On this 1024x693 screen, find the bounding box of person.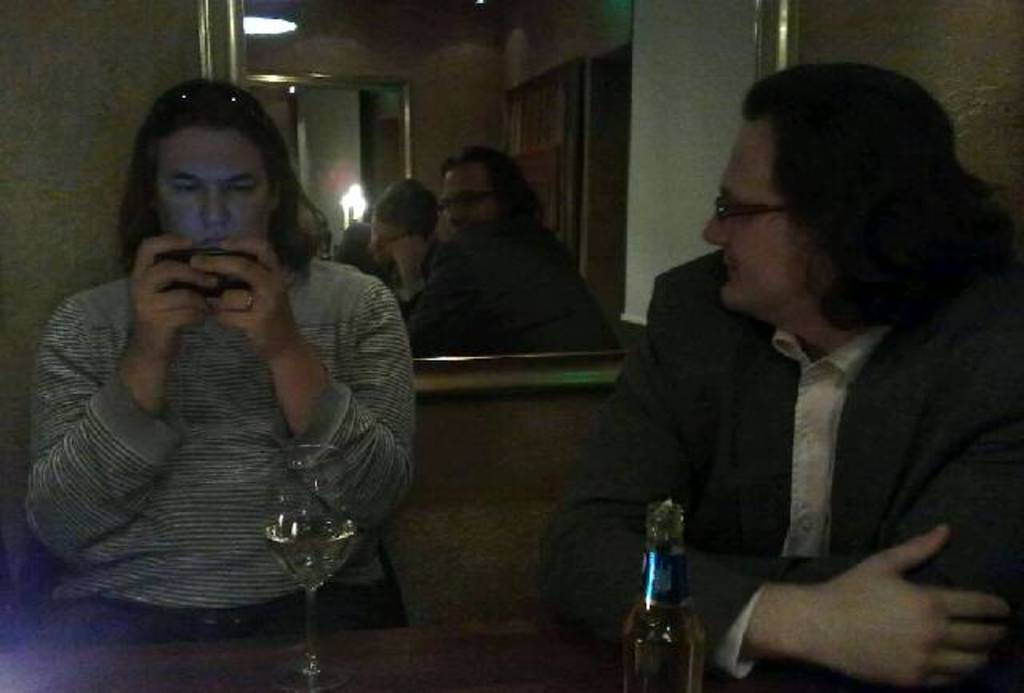
Bounding box: <bbox>392, 150, 616, 357</bbox>.
